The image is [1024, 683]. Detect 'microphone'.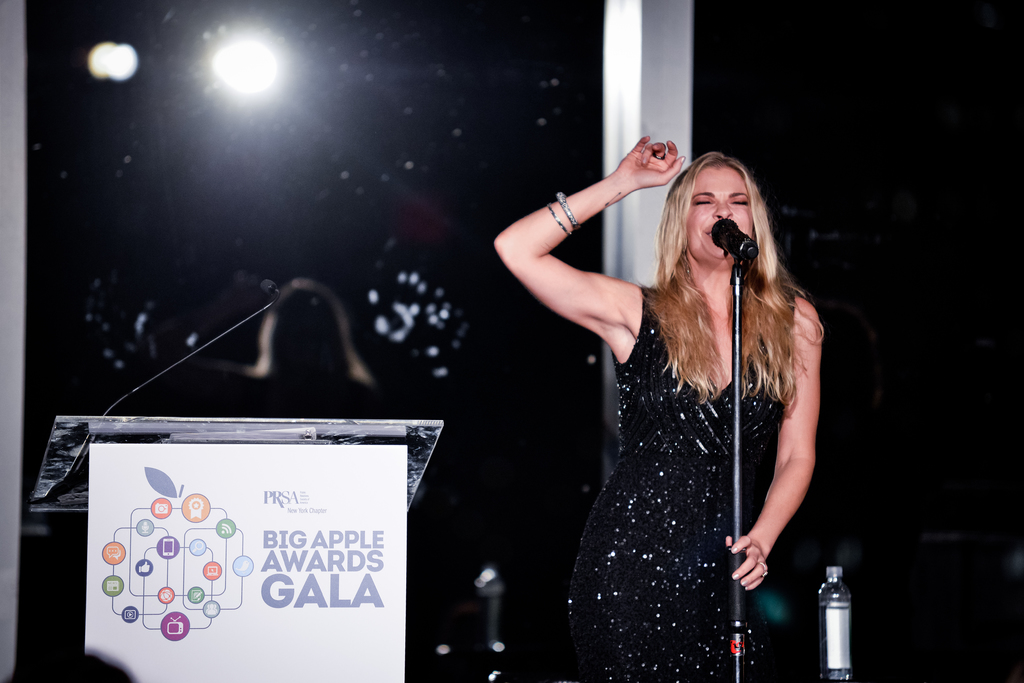
Detection: x1=698, y1=212, x2=761, y2=267.
